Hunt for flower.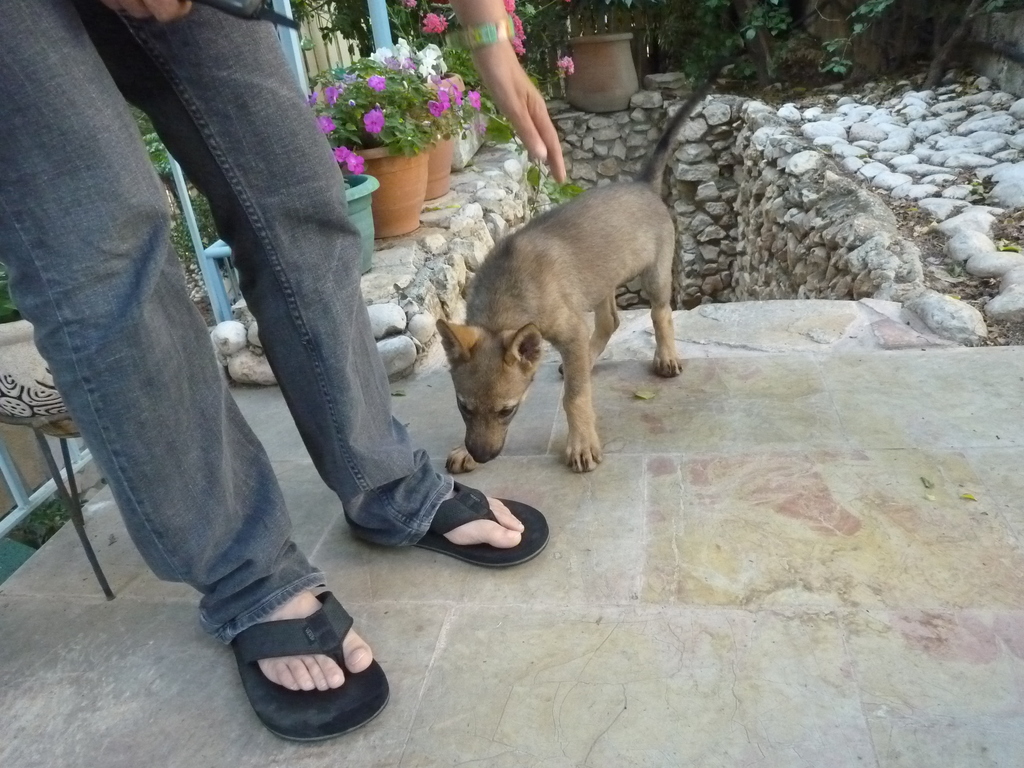
Hunted down at x1=562, y1=54, x2=572, y2=71.
